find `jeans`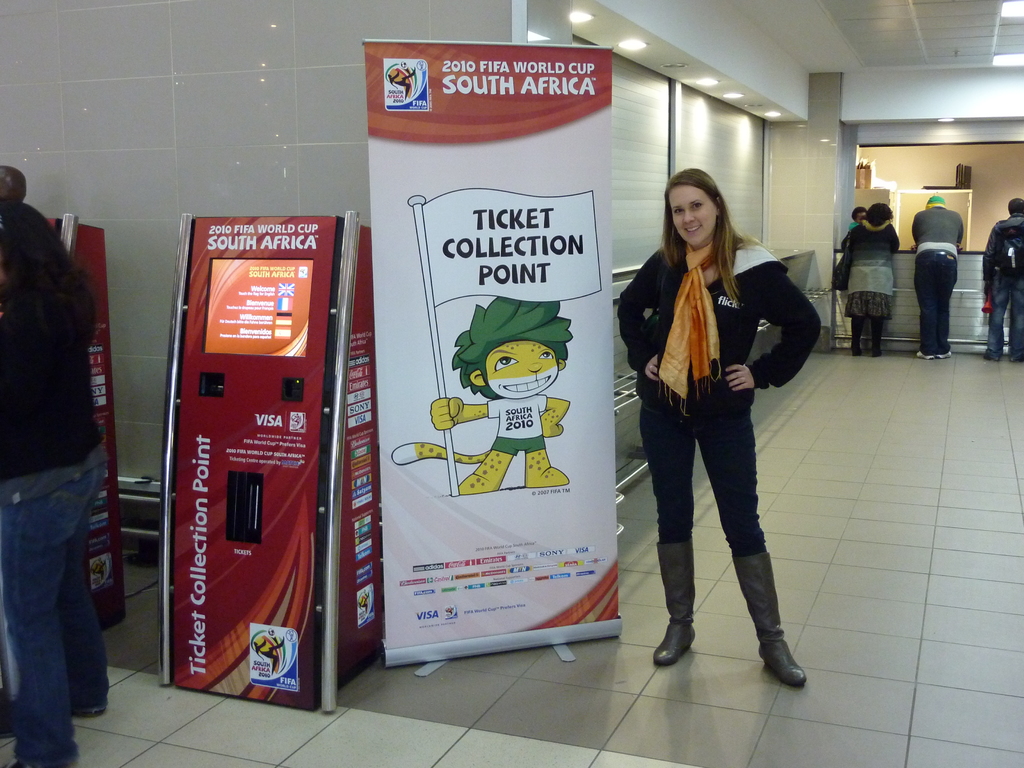
<bbox>1, 463, 110, 767</bbox>
